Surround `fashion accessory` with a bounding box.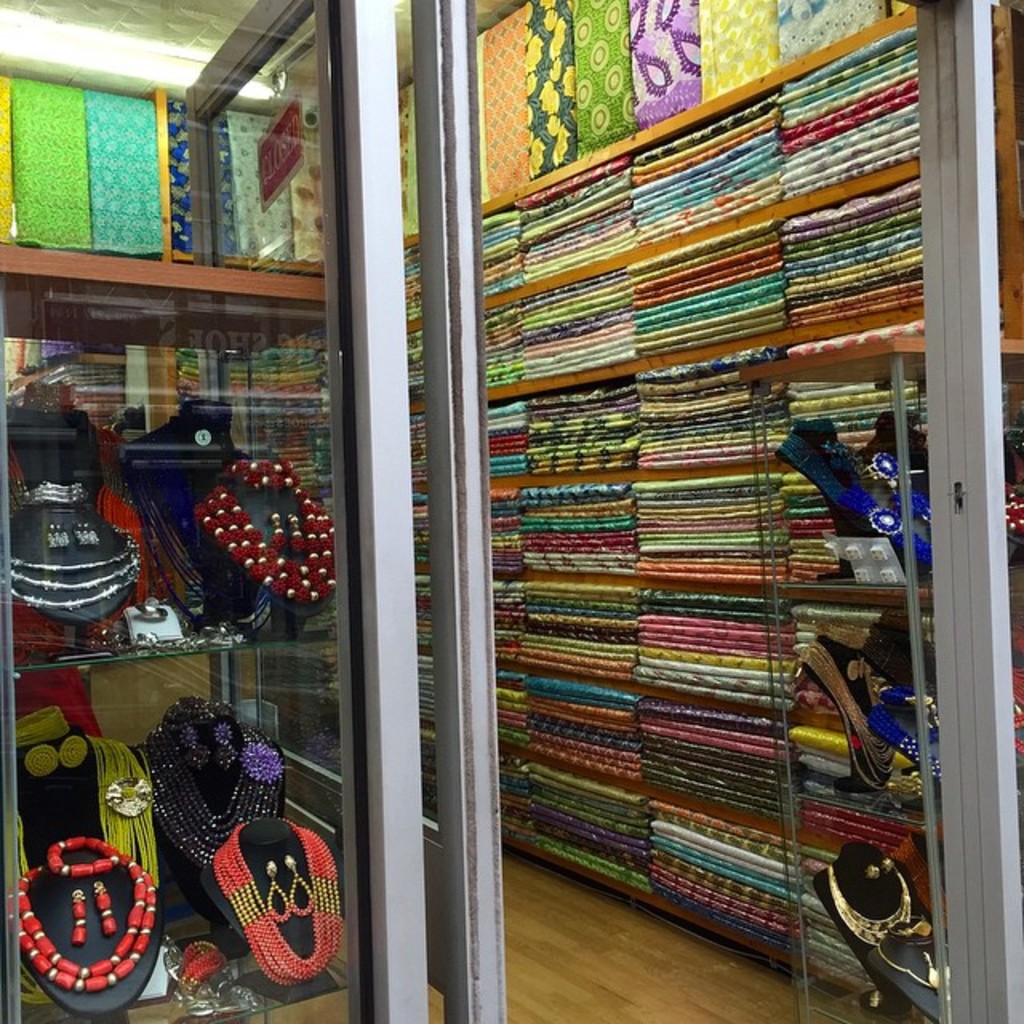
locate(94, 883, 122, 931).
